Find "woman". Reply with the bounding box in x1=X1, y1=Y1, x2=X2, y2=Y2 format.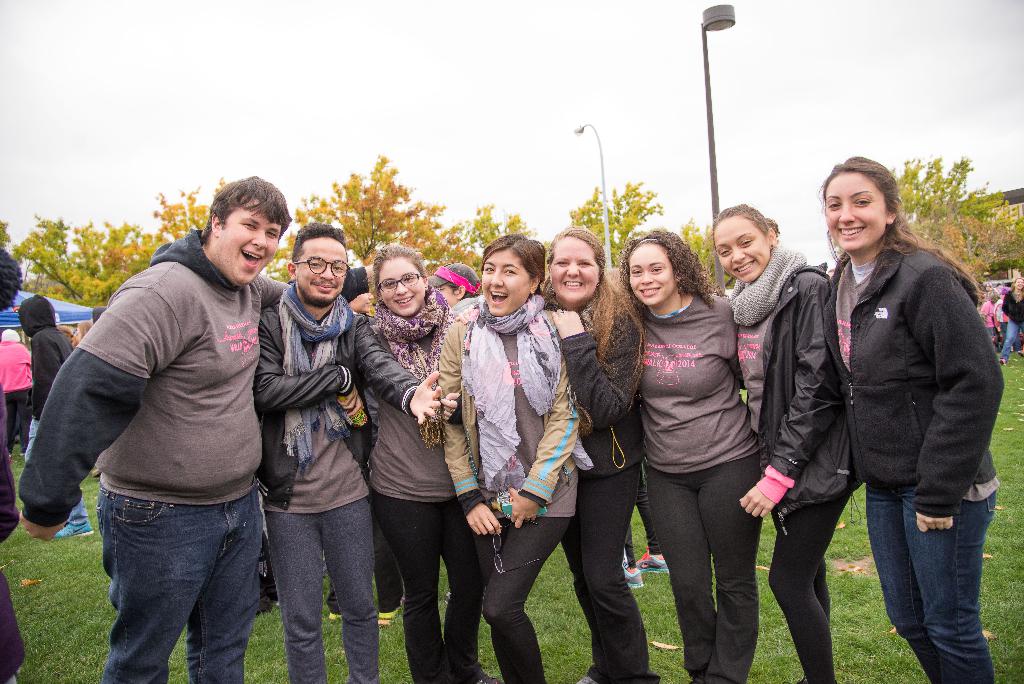
x1=820, y1=158, x2=1005, y2=683.
